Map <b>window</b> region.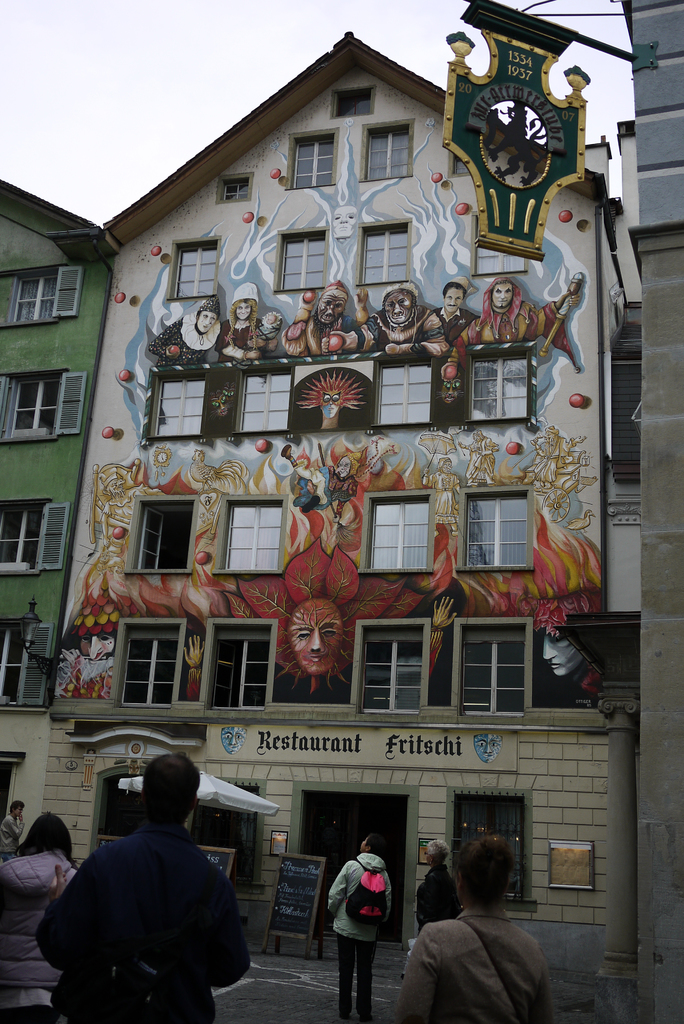
Mapped to <bbox>17, 276, 63, 319</bbox>.
